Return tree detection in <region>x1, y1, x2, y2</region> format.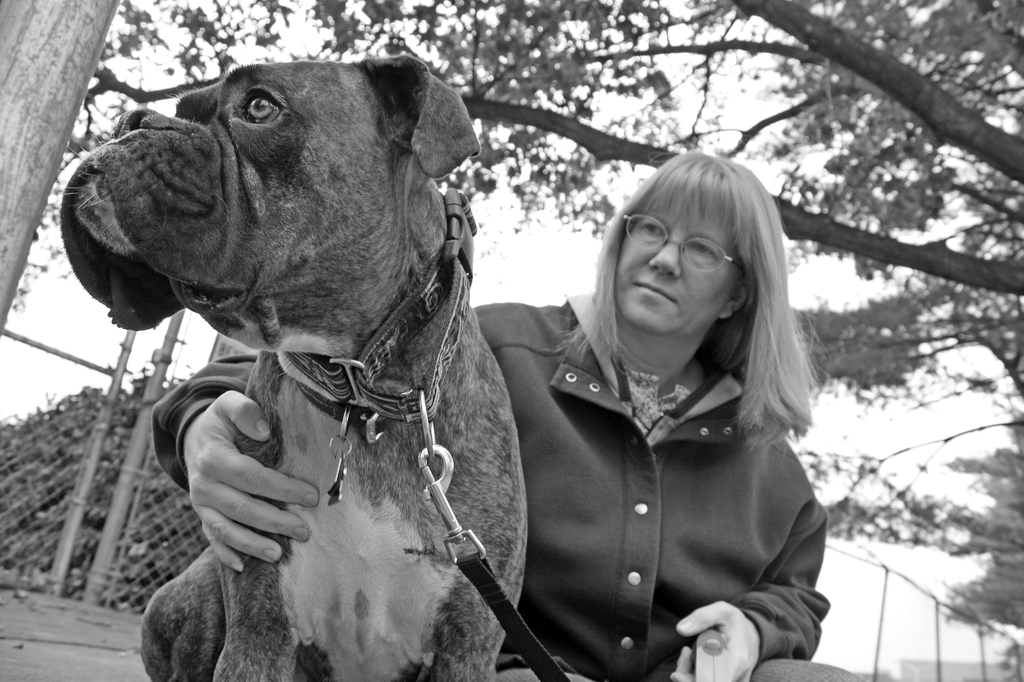
<region>8, 0, 1023, 681</region>.
